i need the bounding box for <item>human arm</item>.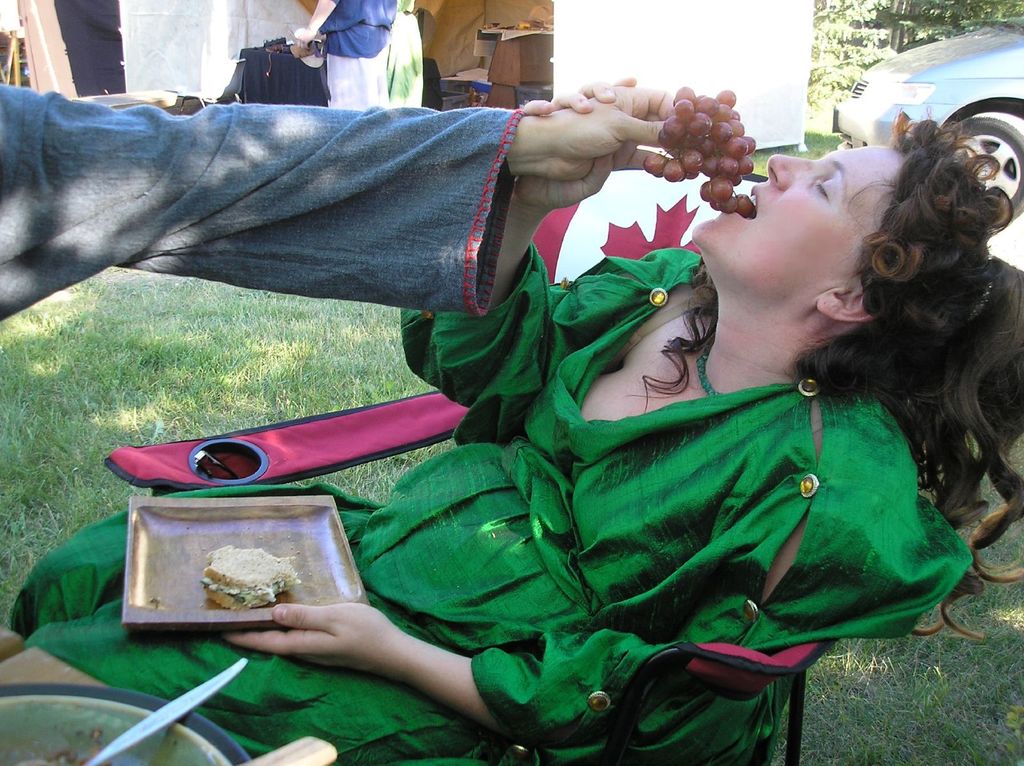
Here it is: pyautogui.locateOnScreen(412, 76, 686, 440).
